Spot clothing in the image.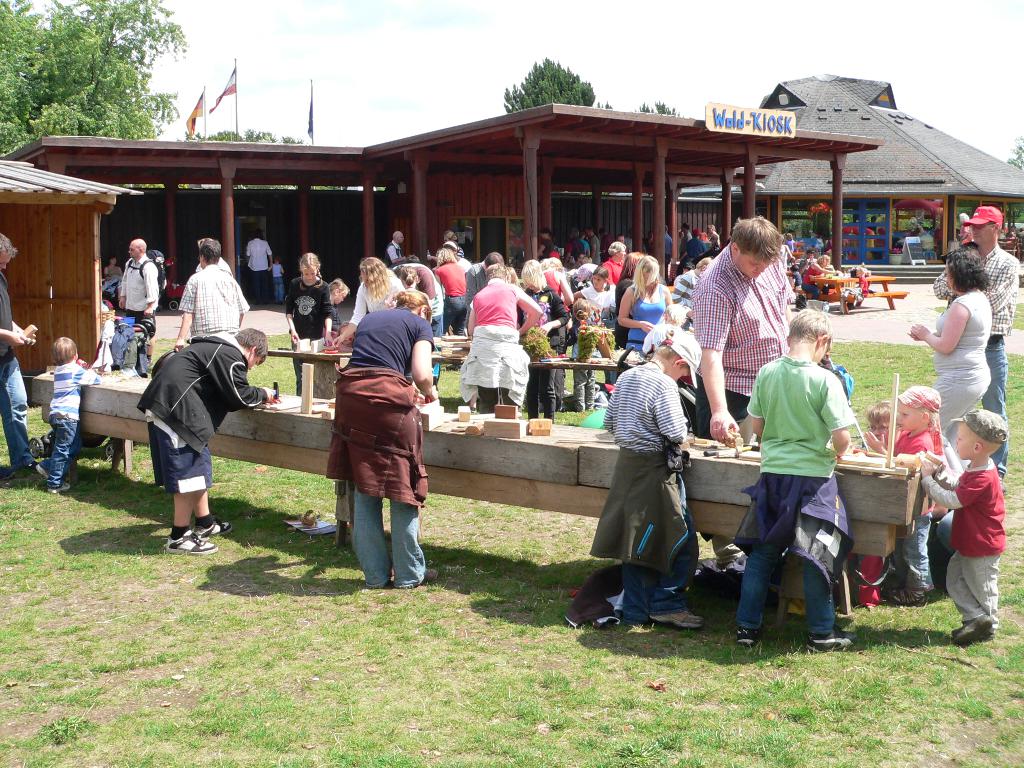
clothing found at 558, 251, 579, 268.
